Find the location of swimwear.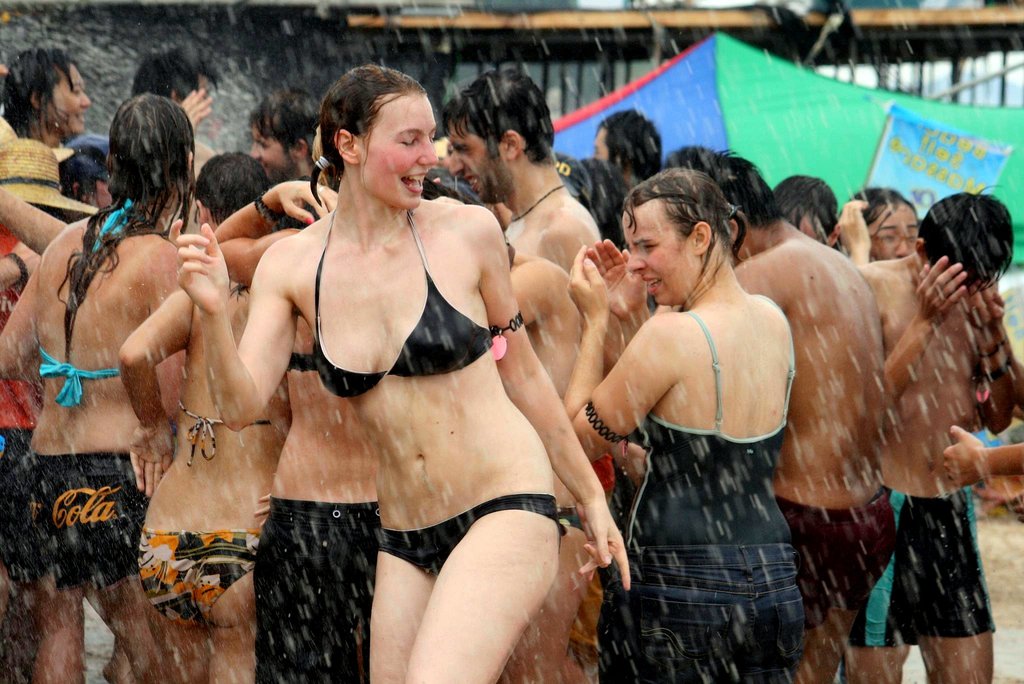
Location: locate(315, 215, 494, 398).
